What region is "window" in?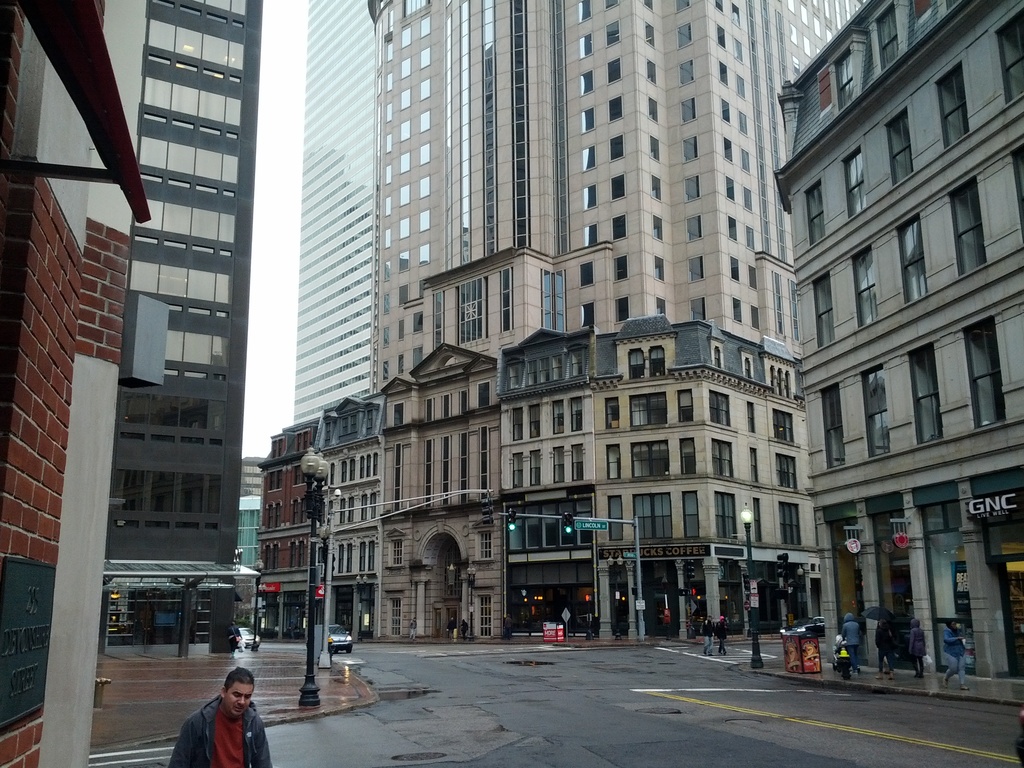
x1=677, y1=389, x2=690, y2=420.
